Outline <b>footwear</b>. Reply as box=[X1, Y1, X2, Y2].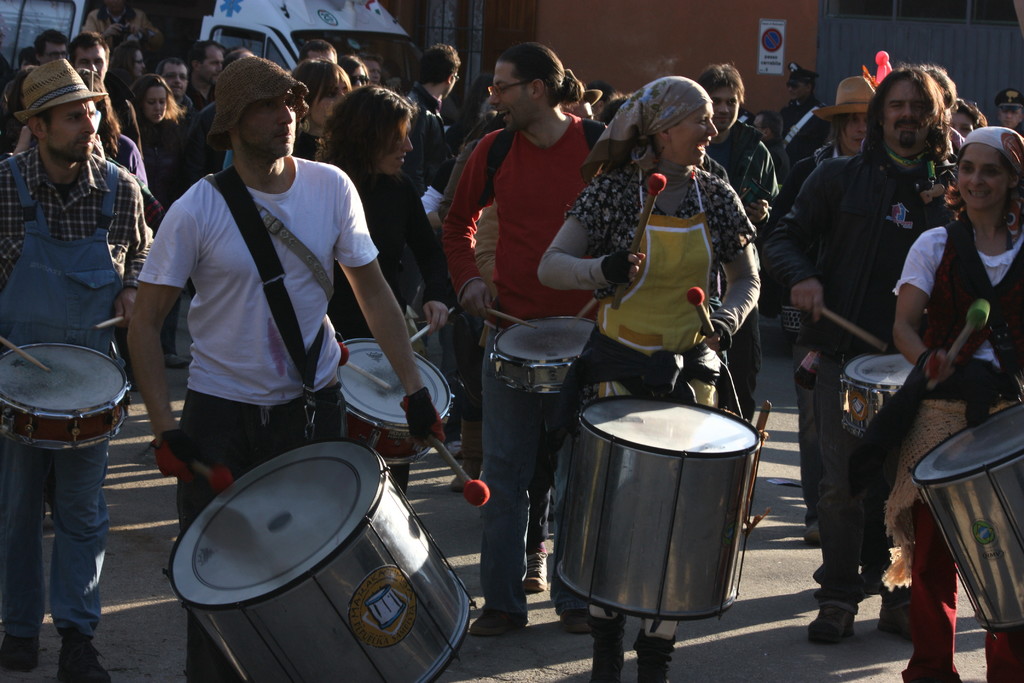
box=[456, 420, 497, 493].
